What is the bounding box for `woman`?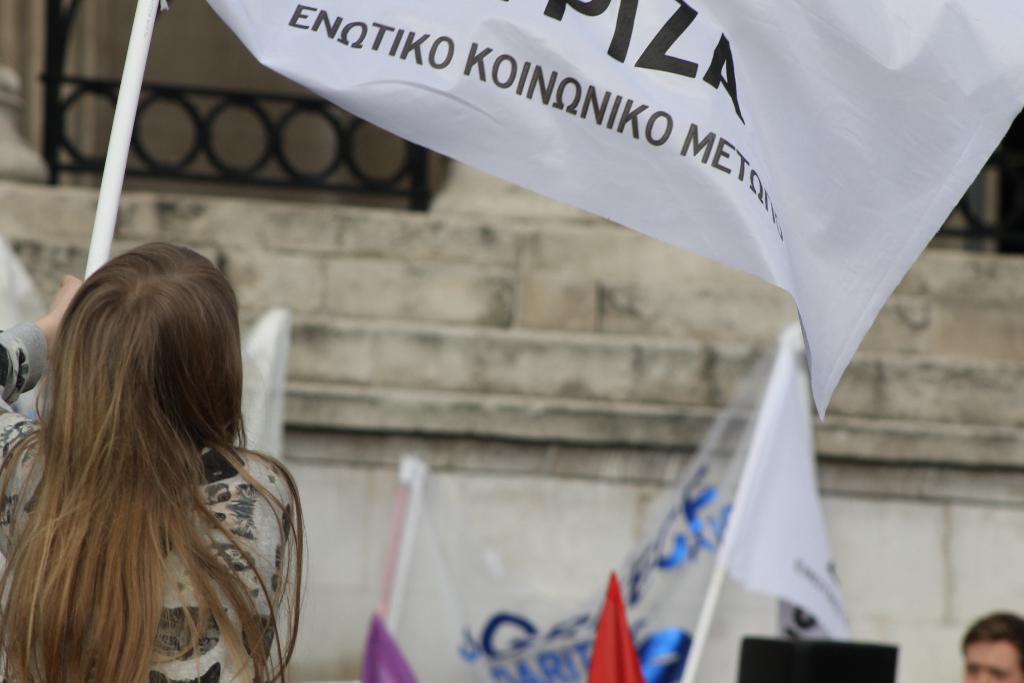
(0, 221, 307, 682).
